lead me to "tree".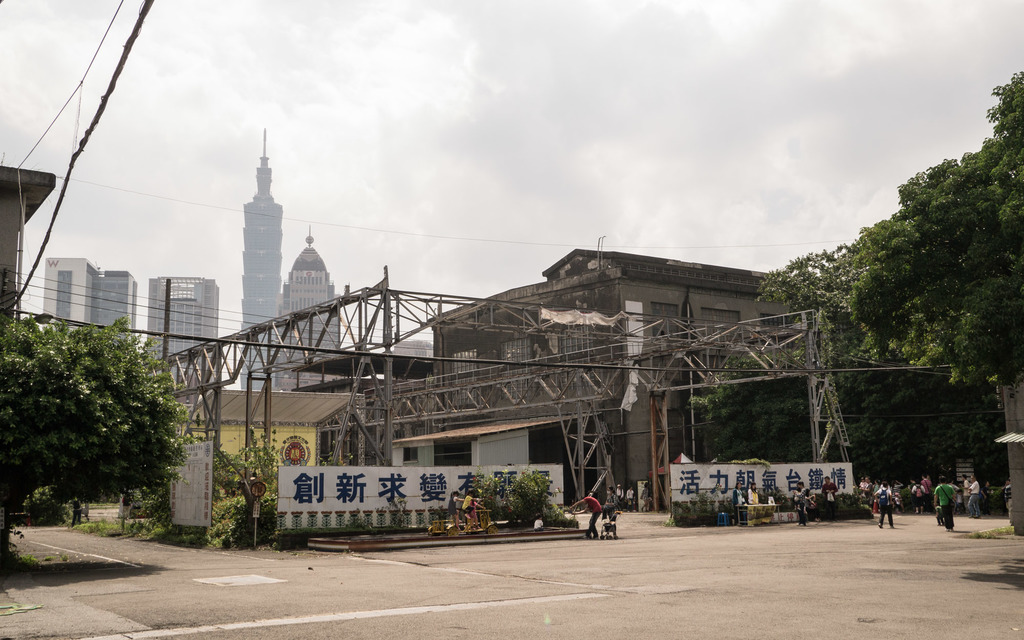
Lead to 0,315,198,567.
